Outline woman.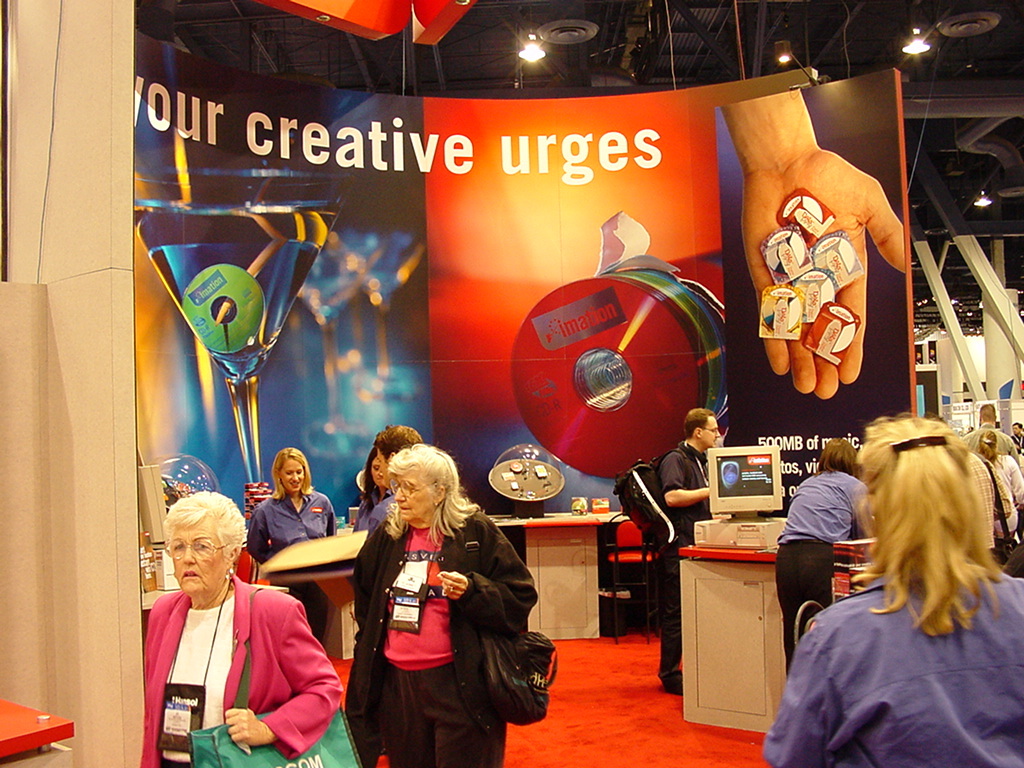
Outline: 978 427 1023 520.
